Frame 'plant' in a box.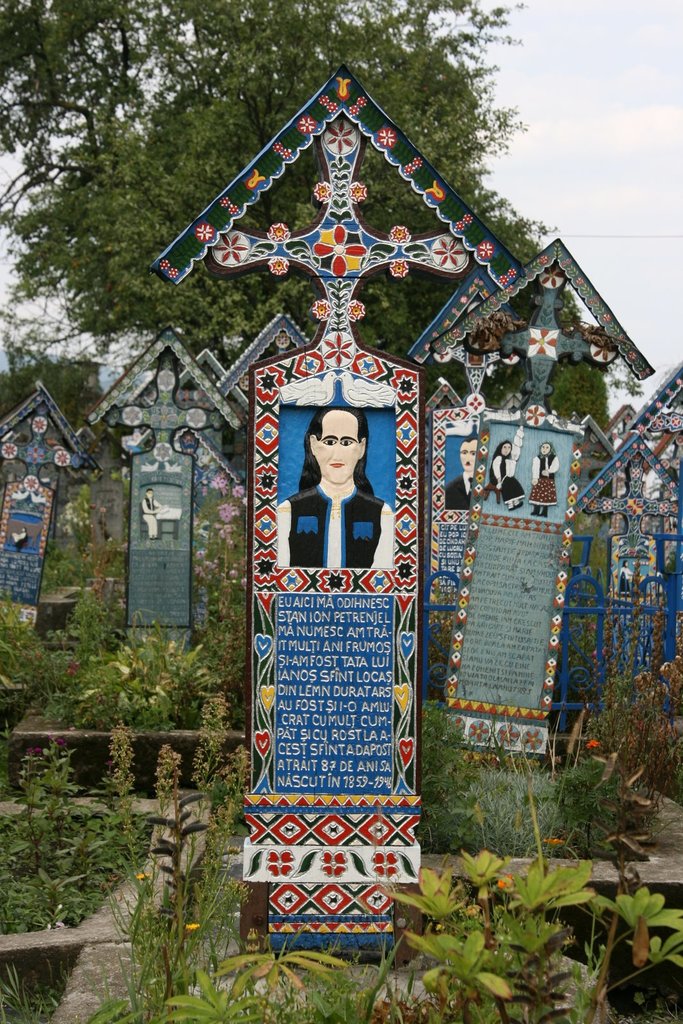
crop(68, 620, 219, 744).
